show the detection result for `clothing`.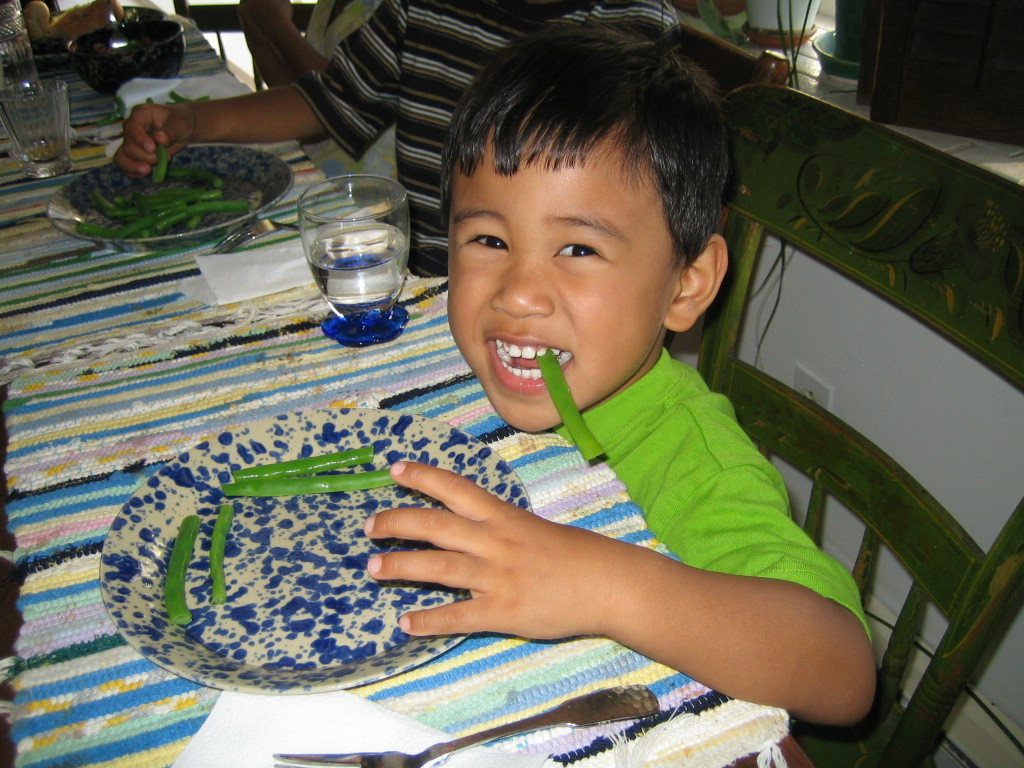
569, 337, 874, 636.
